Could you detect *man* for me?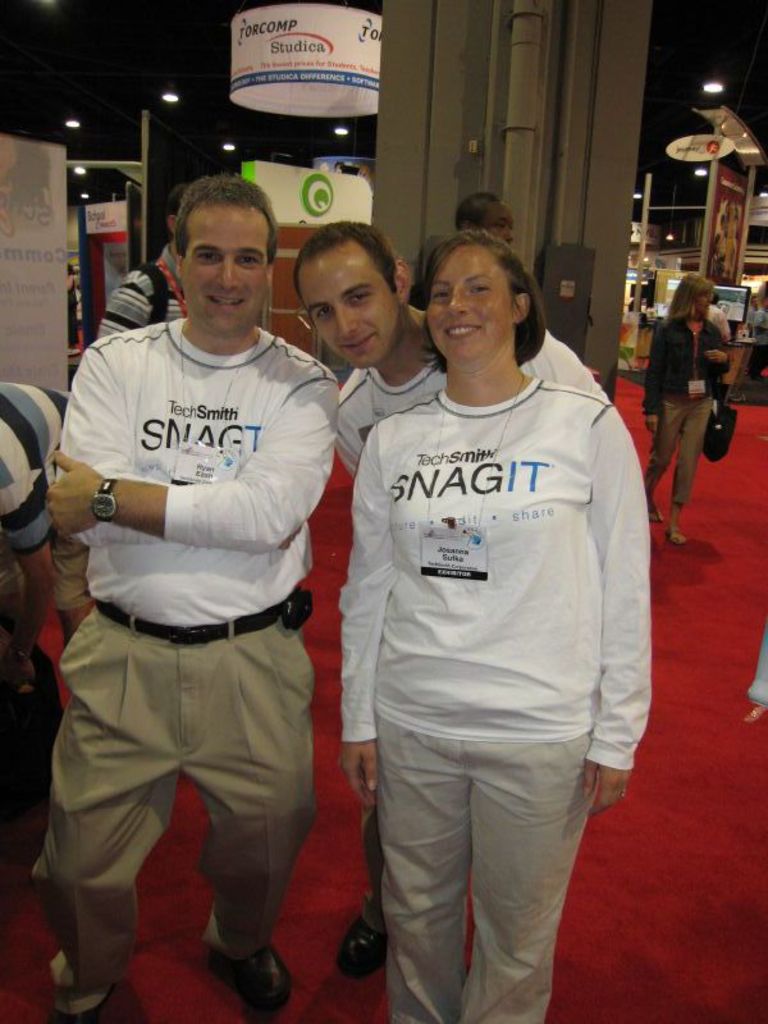
Detection result: [x1=97, y1=184, x2=195, y2=340].
